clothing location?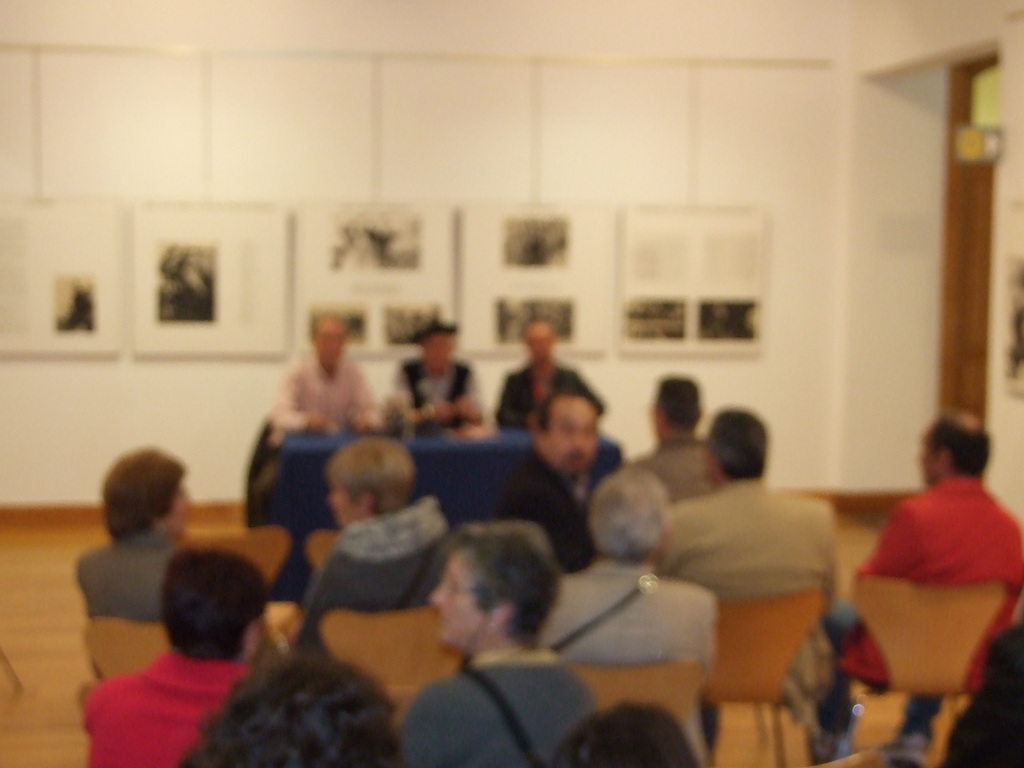
x1=386 y1=352 x2=485 y2=438
